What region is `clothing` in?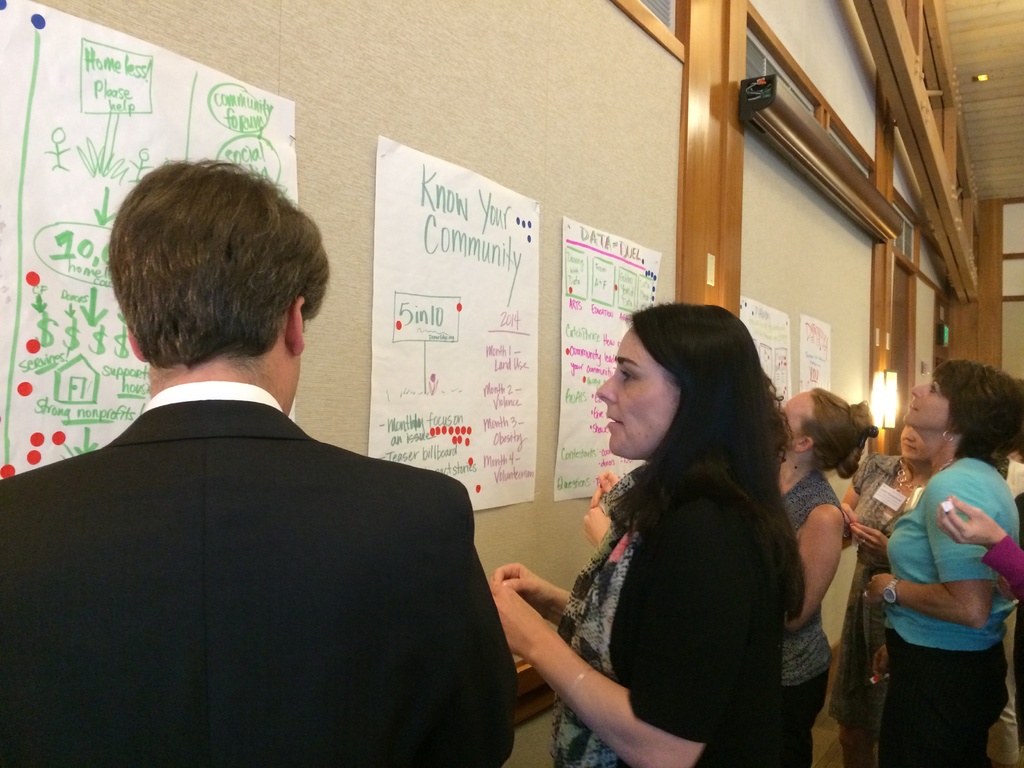
pyautogui.locateOnScreen(772, 467, 847, 767).
